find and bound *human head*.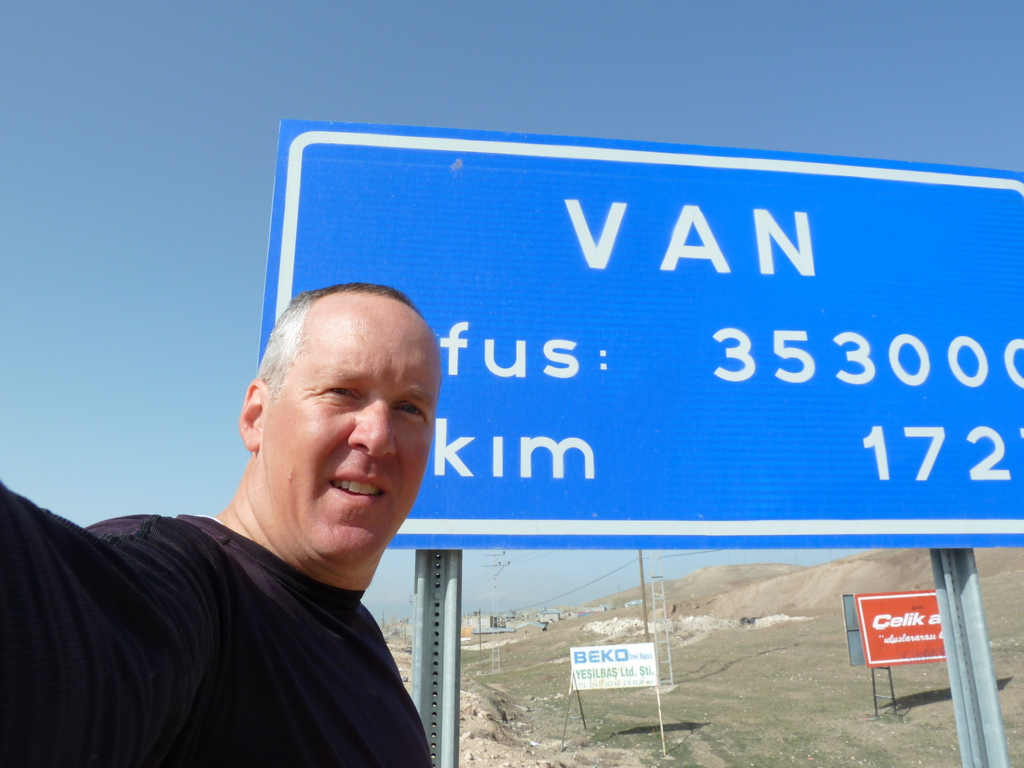
Bound: x1=234, y1=270, x2=454, y2=548.
